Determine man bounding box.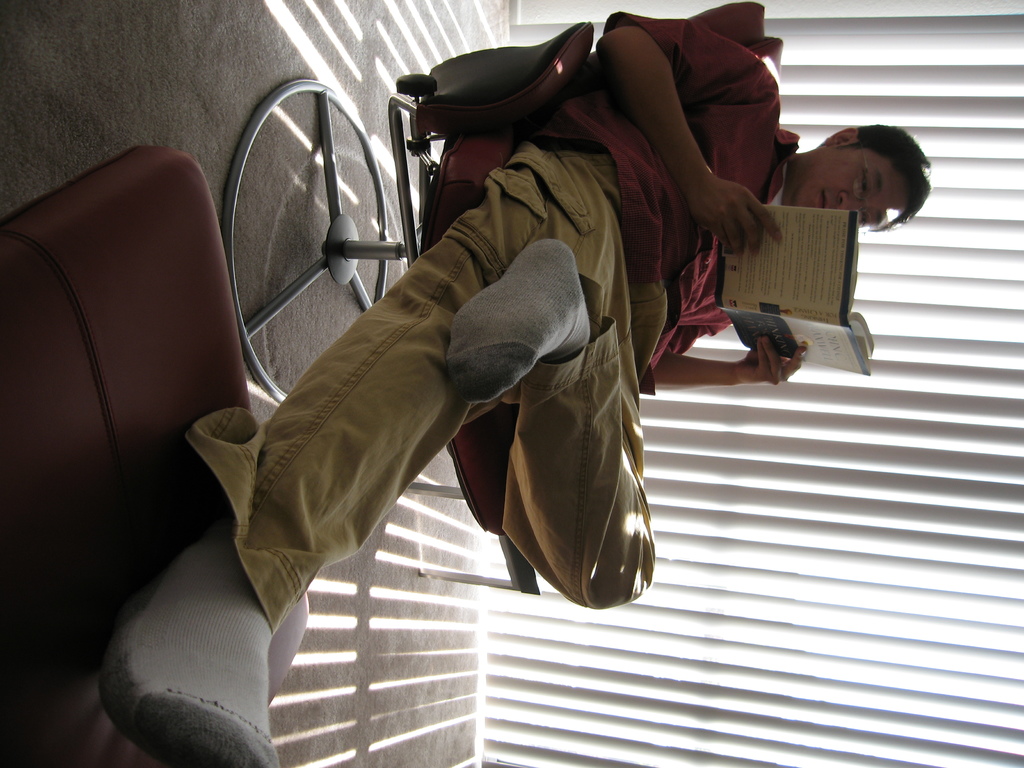
Determined: <region>94, 4, 933, 765</region>.
